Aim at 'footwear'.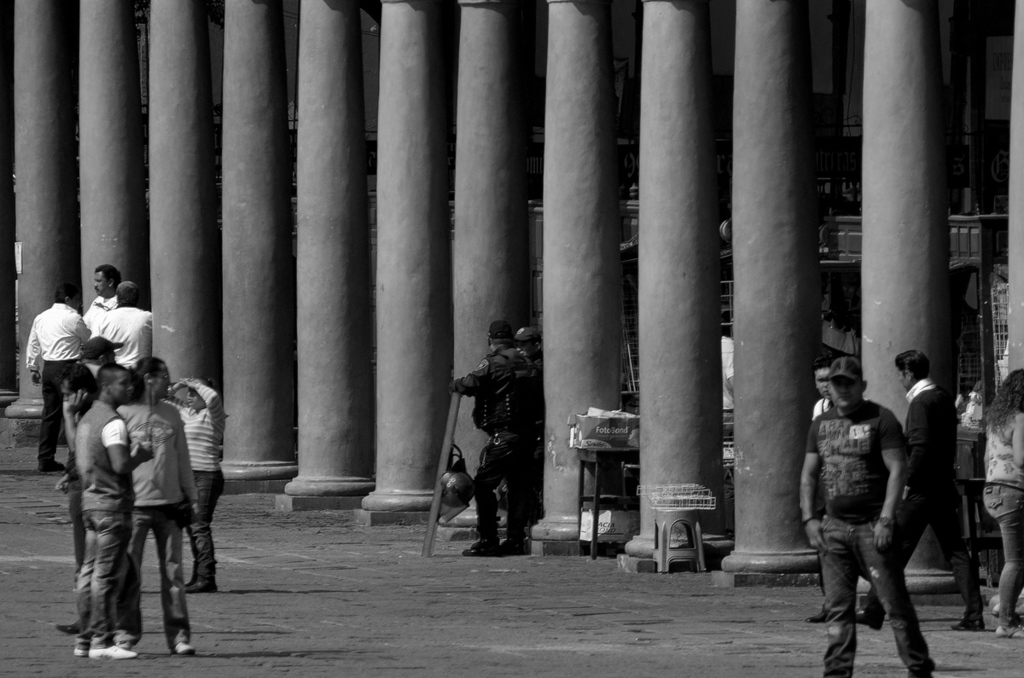
Aimed at [851,594,887,633].
